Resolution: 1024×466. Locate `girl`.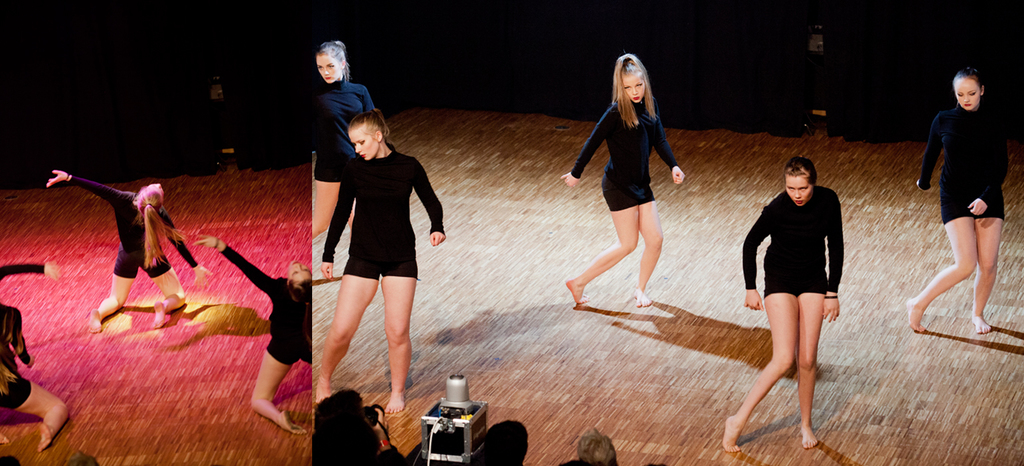
726:151:842:455.
